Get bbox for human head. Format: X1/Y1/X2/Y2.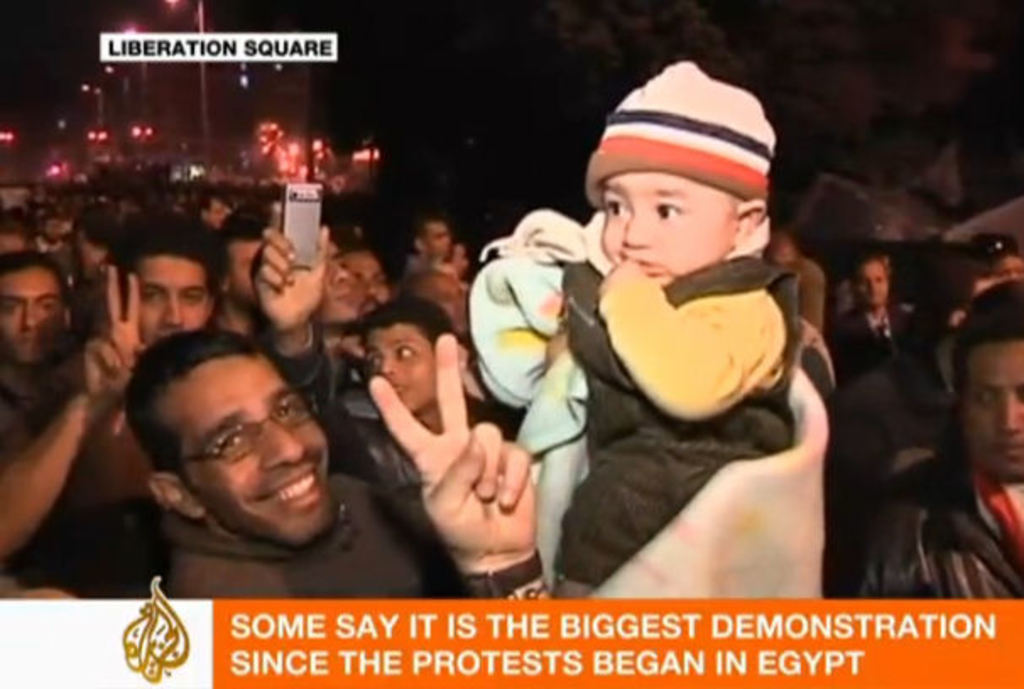
970/235/1022/277.
